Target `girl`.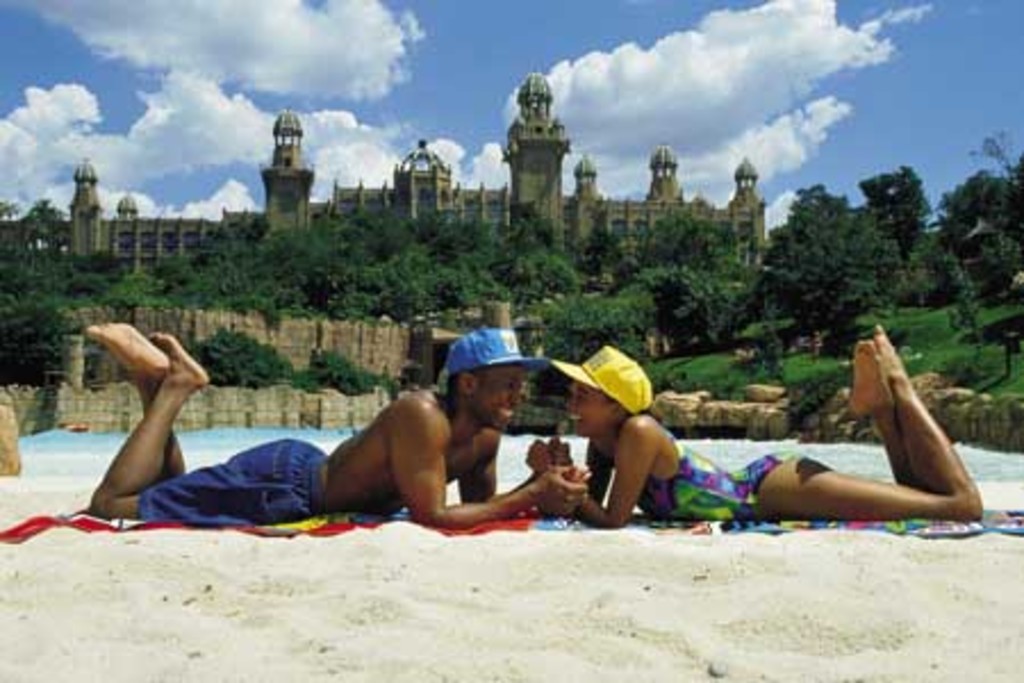
Target region: <box>523,319,988,533</box>.
